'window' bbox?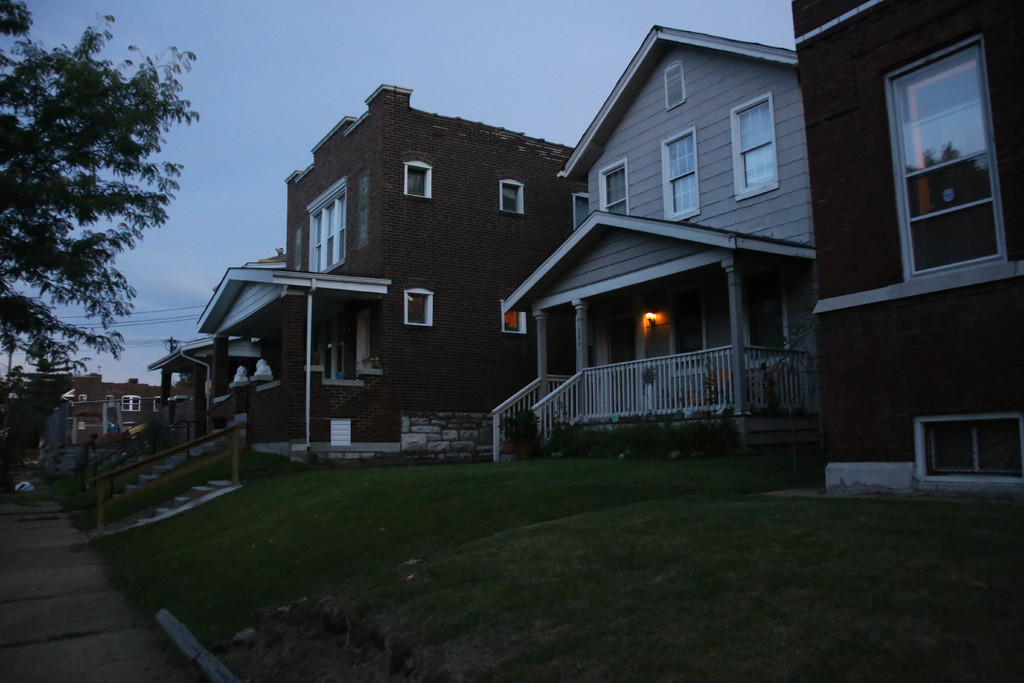
{"left": 497, "top": 181, "right": 526, "bottom": 216}
